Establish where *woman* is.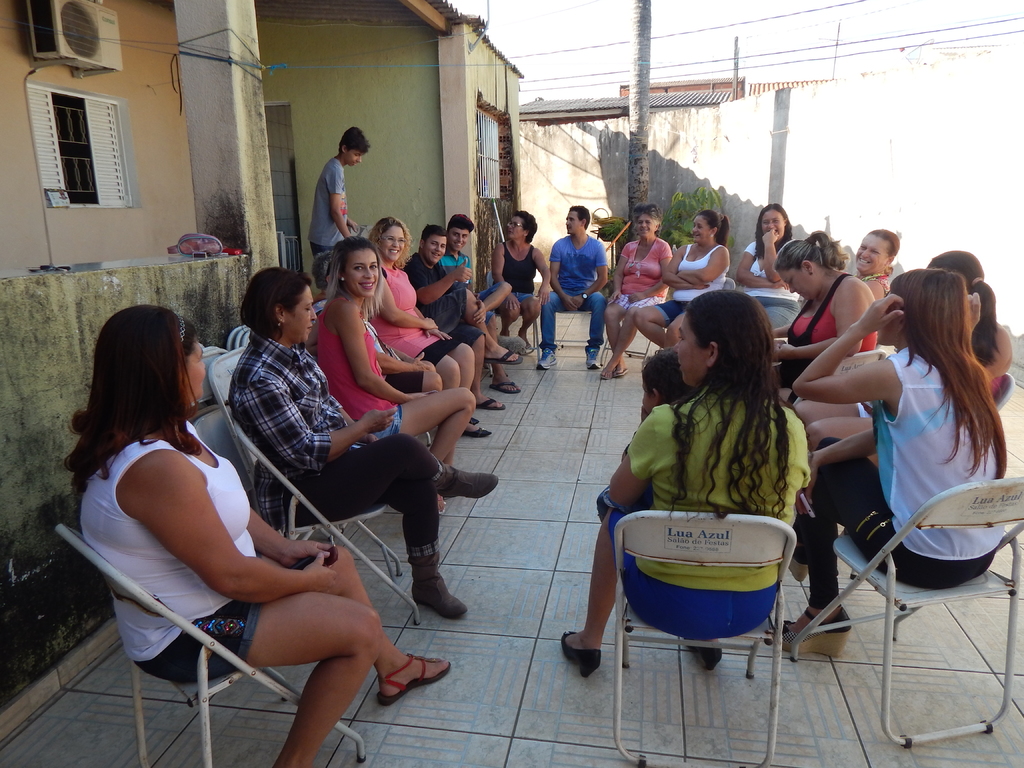
Established at rect(597, 209, 670, 380).
